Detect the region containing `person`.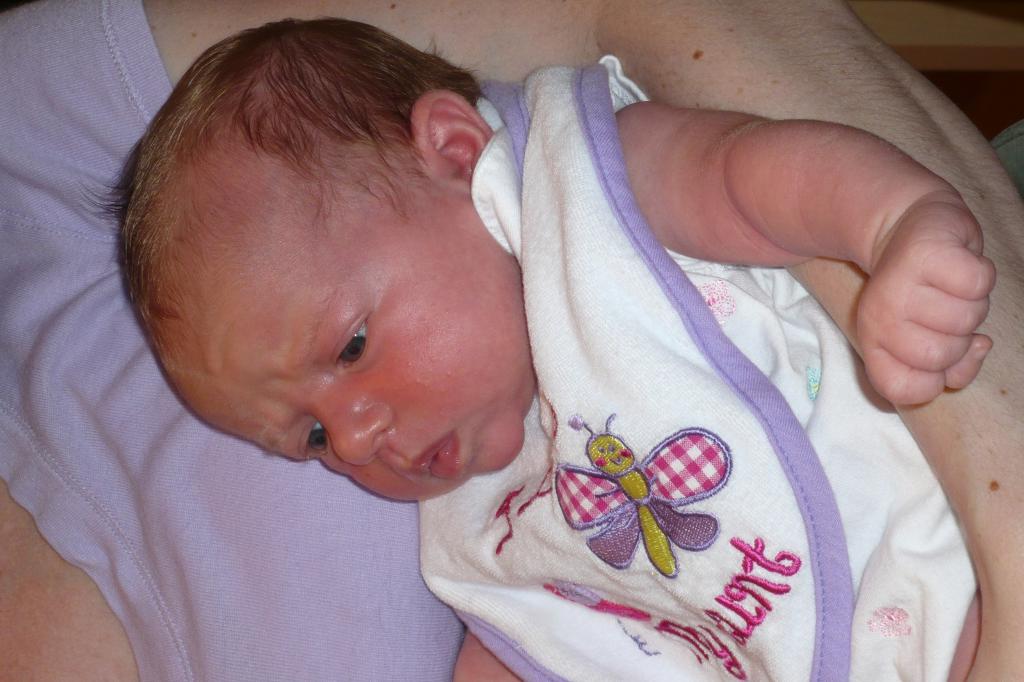
82,12,995,681.
